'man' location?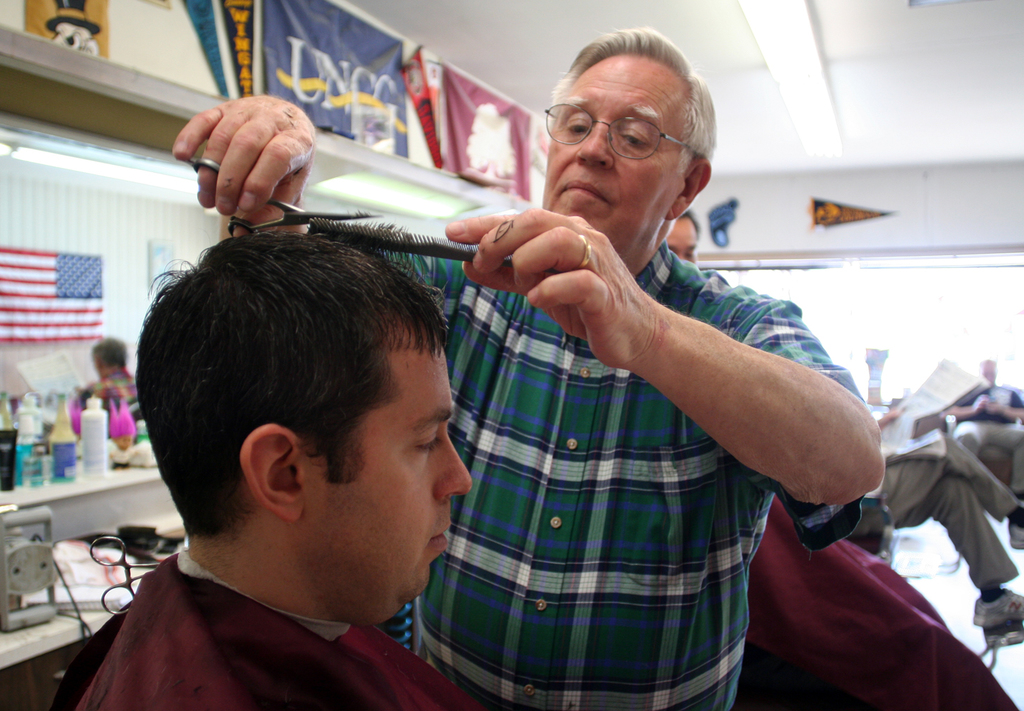
{"left": 878, "top": 405, "right": 1023, "bottom": 634}
